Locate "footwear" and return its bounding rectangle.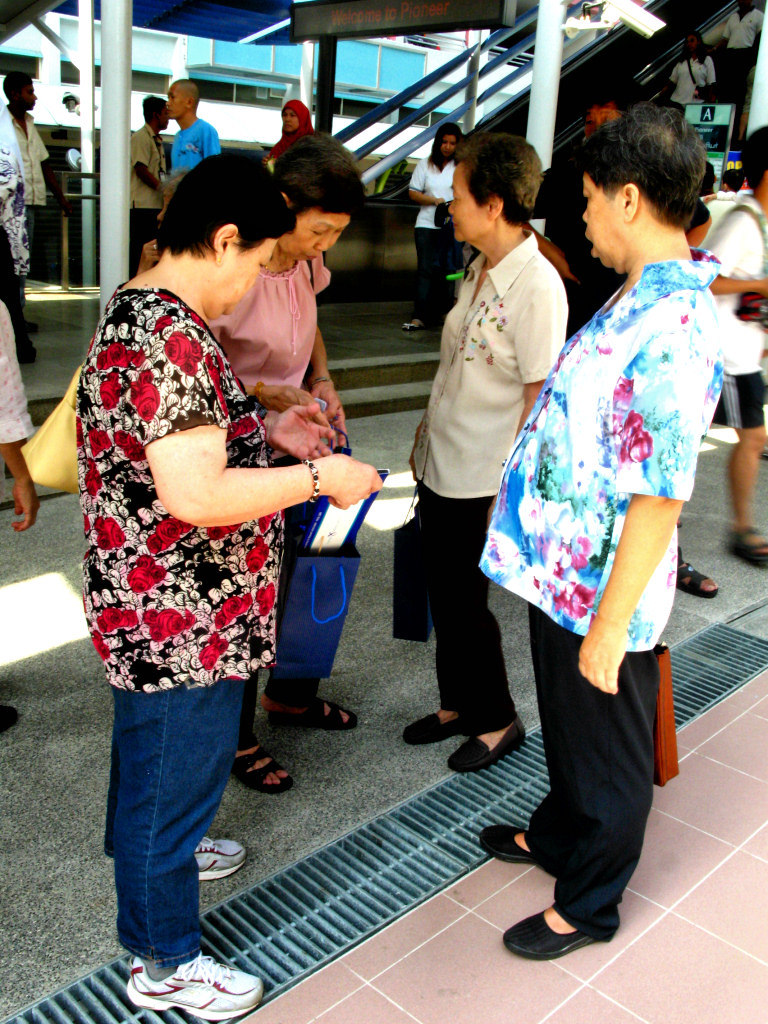
(499, 899, 588, 961).
